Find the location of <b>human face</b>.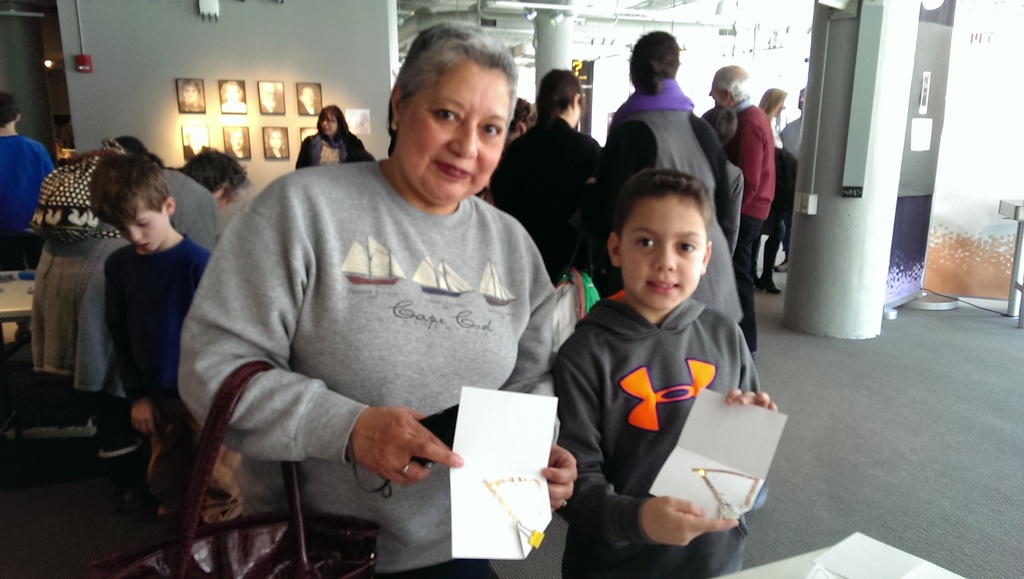
Location: 399/60/509/206.
